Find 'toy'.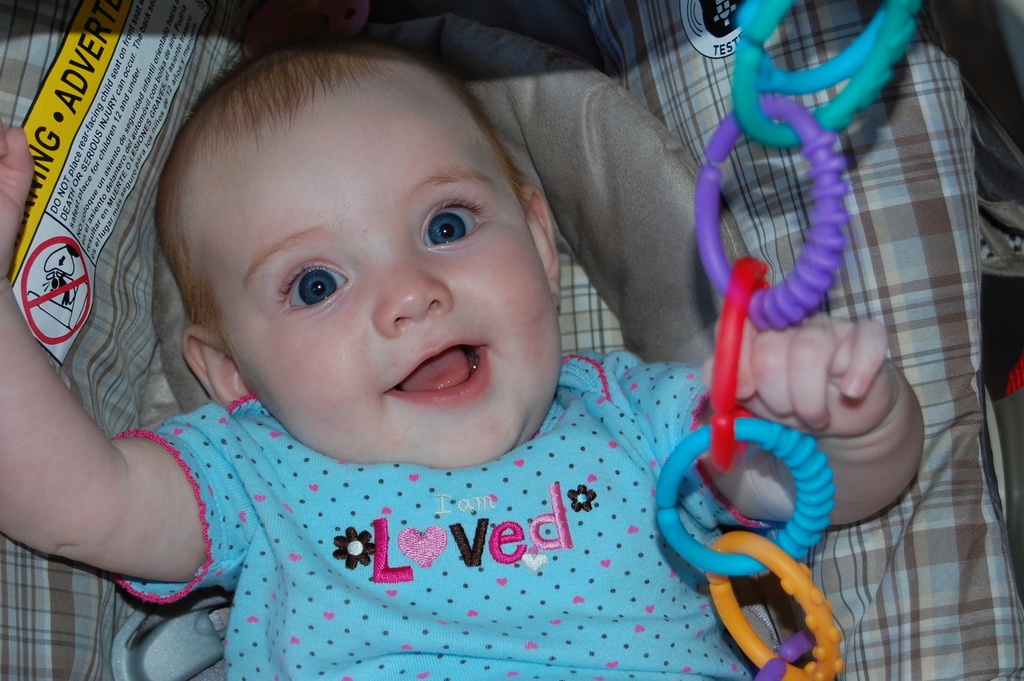
[652,0,872,680].
